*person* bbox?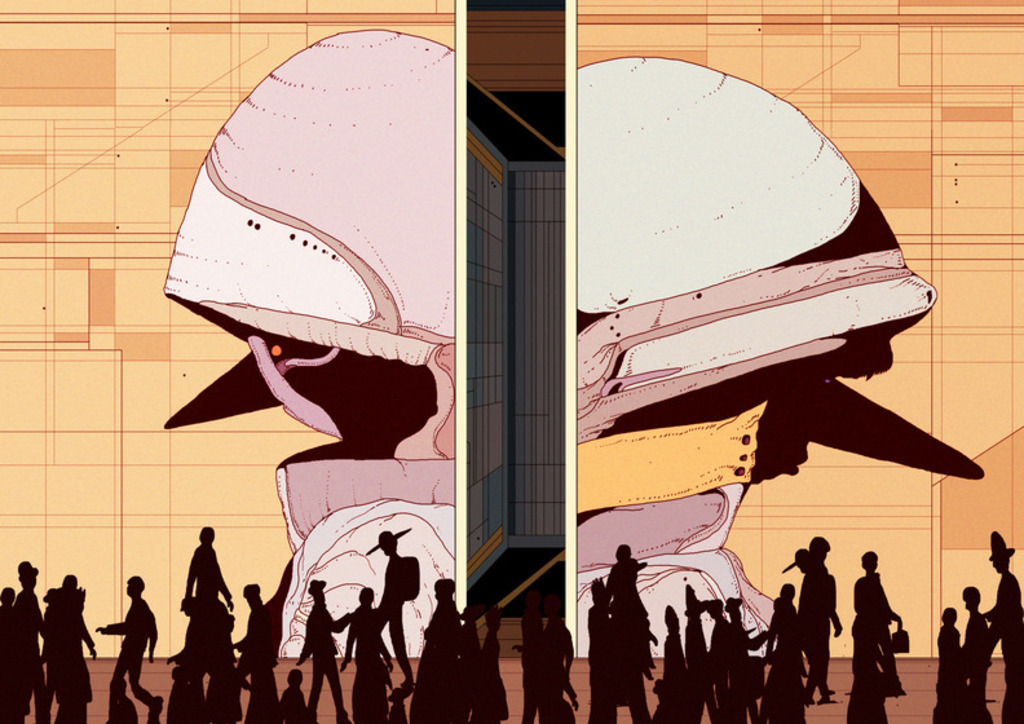
x1=199, y1=608, x2=252, y2=723
